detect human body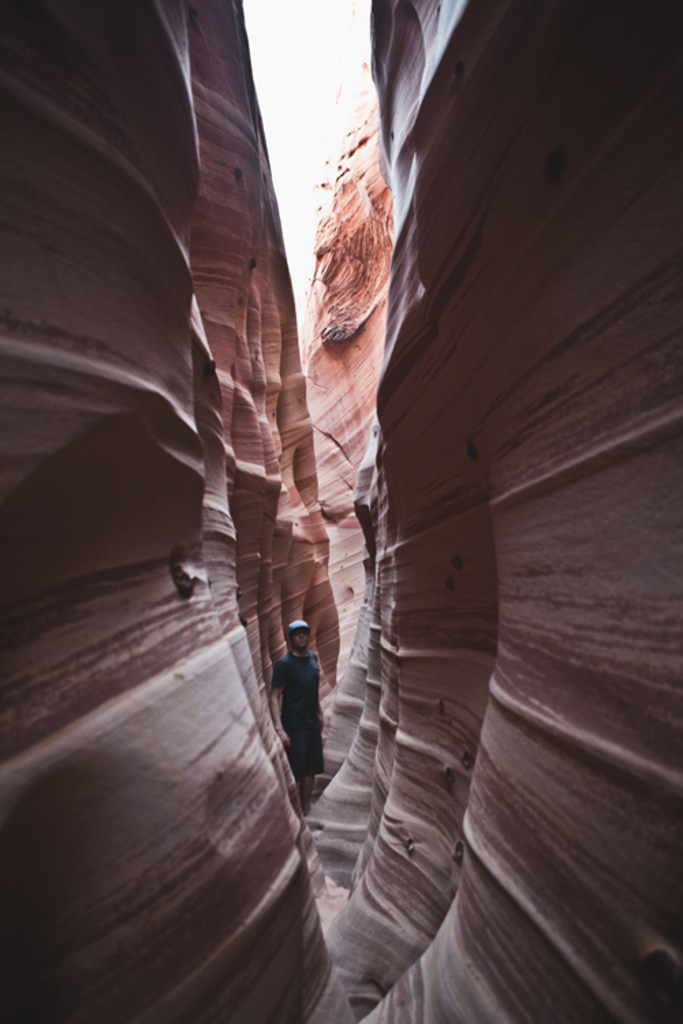
box(258, 617, 331, 811)
